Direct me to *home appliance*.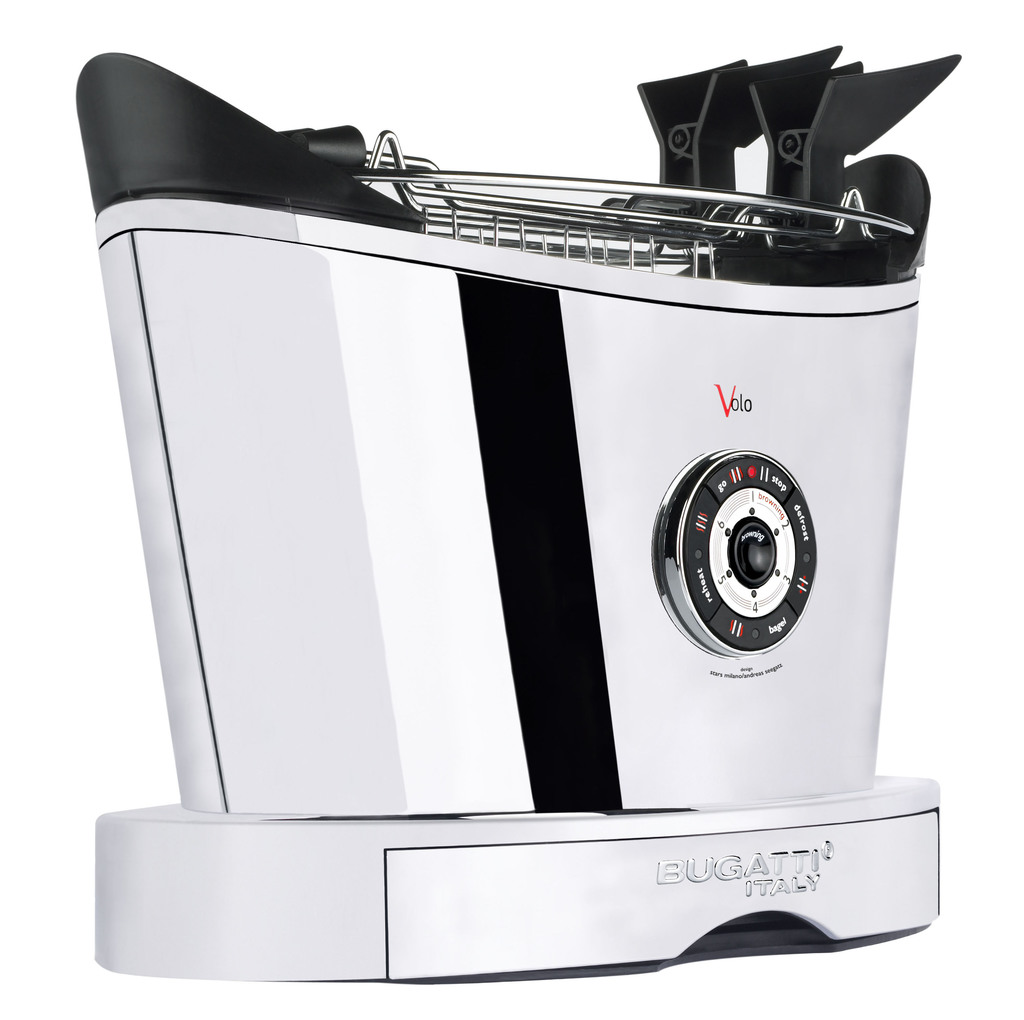
Direction: (left=84, top=84, right=943, bottom=977).
